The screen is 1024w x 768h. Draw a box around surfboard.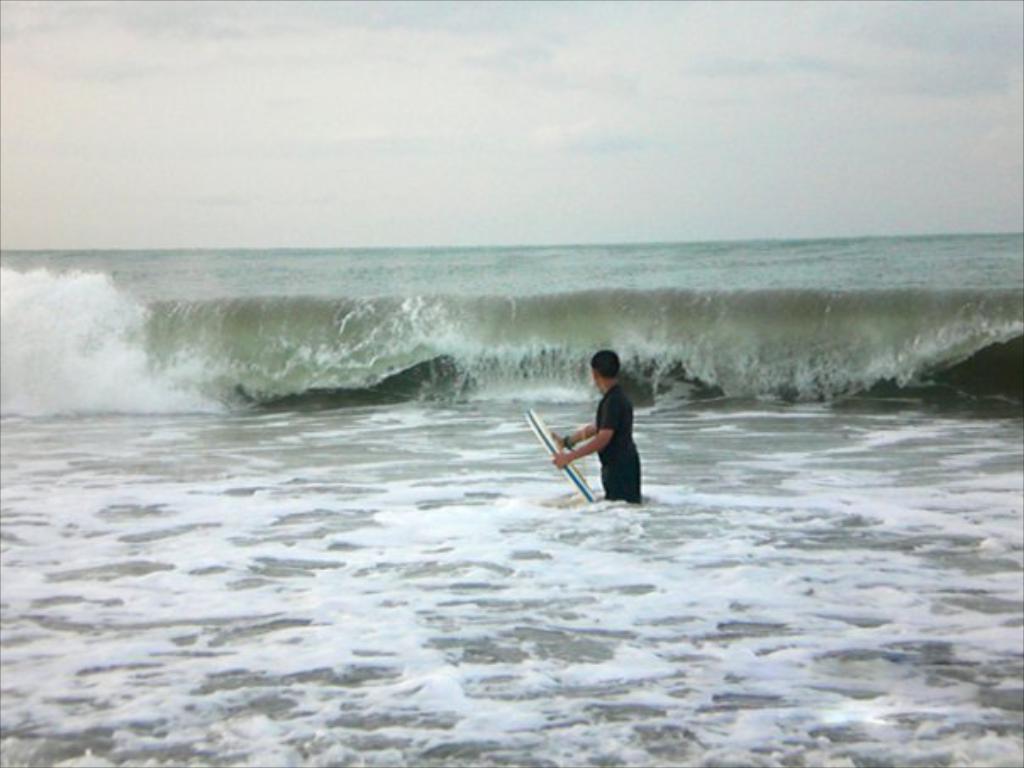
{"x1": 524, "y1": 410, "x2": 598, "y2": 505}.
